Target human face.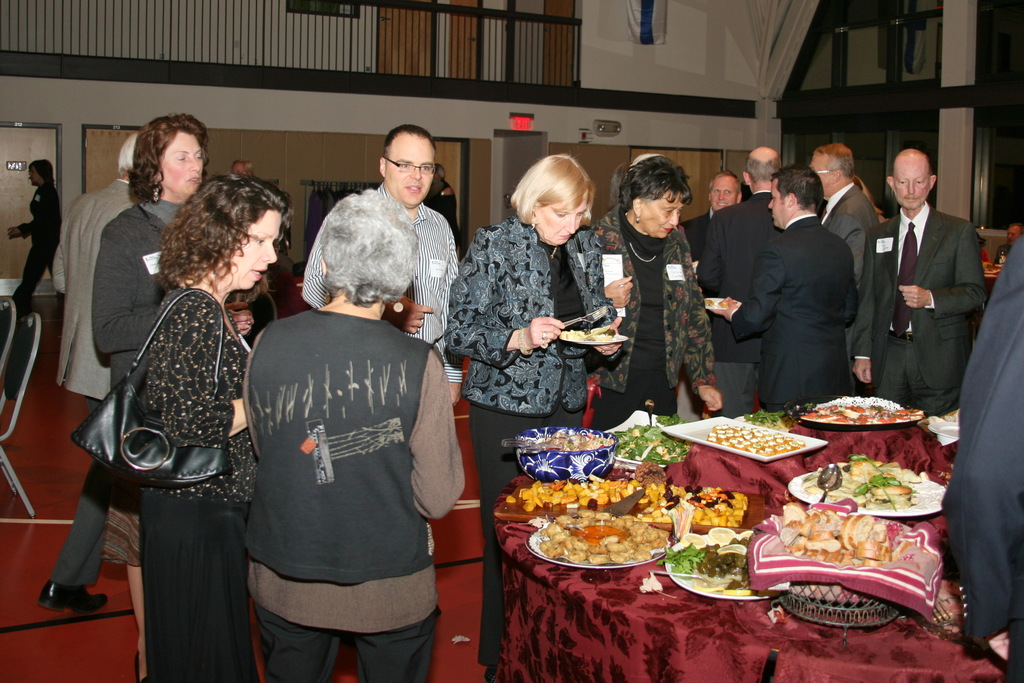
Target region: [x1=28, y1=165, x2=40, y2=182].
